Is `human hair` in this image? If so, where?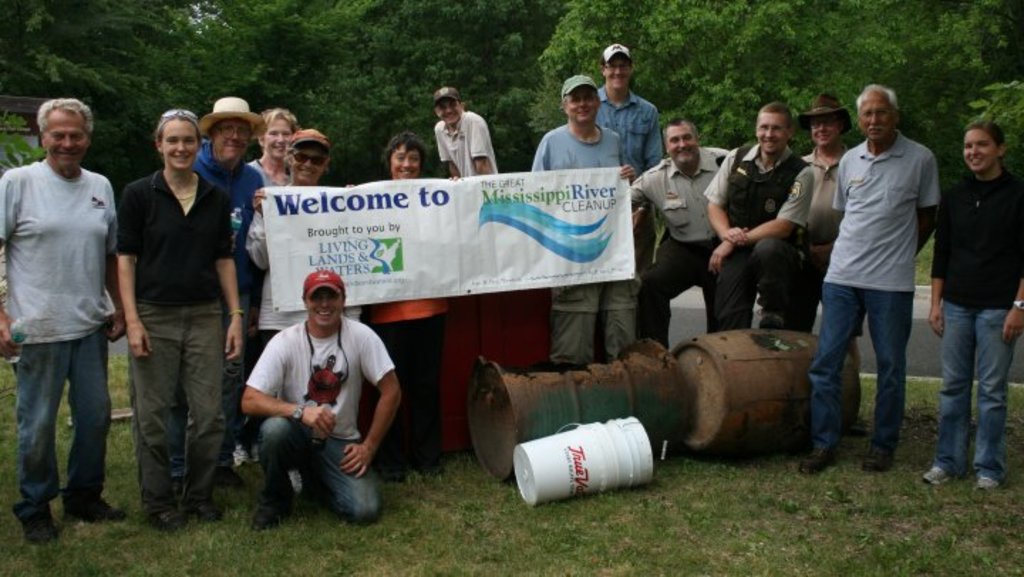
Yes, at 259/105/302/153.
